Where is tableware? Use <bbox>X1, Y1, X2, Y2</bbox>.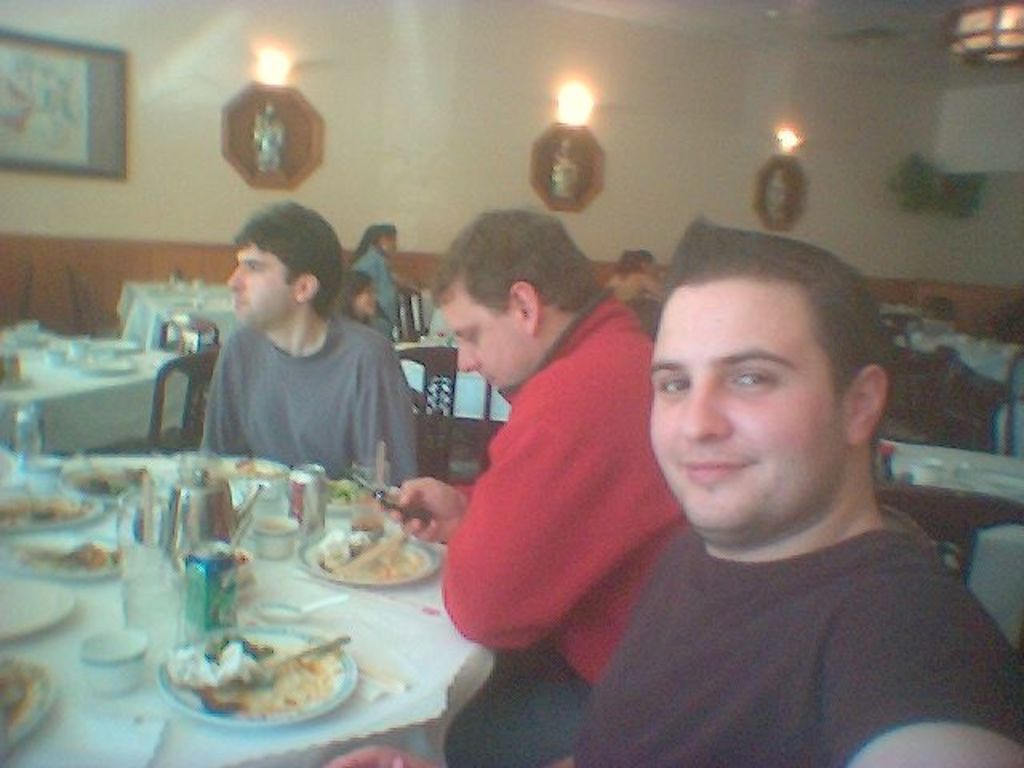
<bbox>77, 624, 150, 693</bbox>.
